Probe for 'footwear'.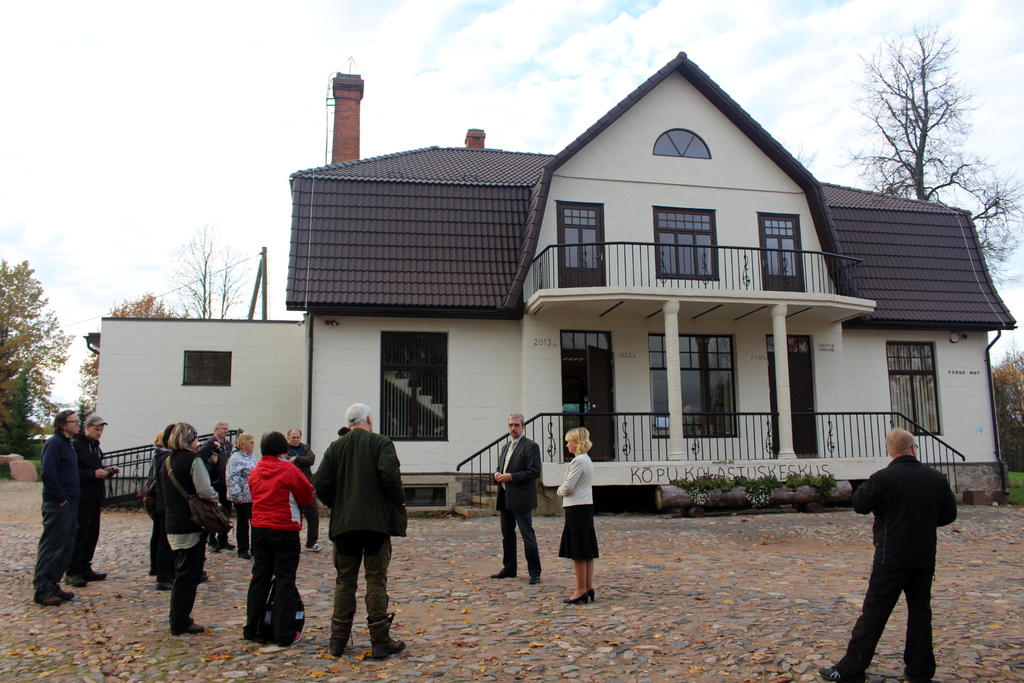
Probe result: 207:542:221:552.
